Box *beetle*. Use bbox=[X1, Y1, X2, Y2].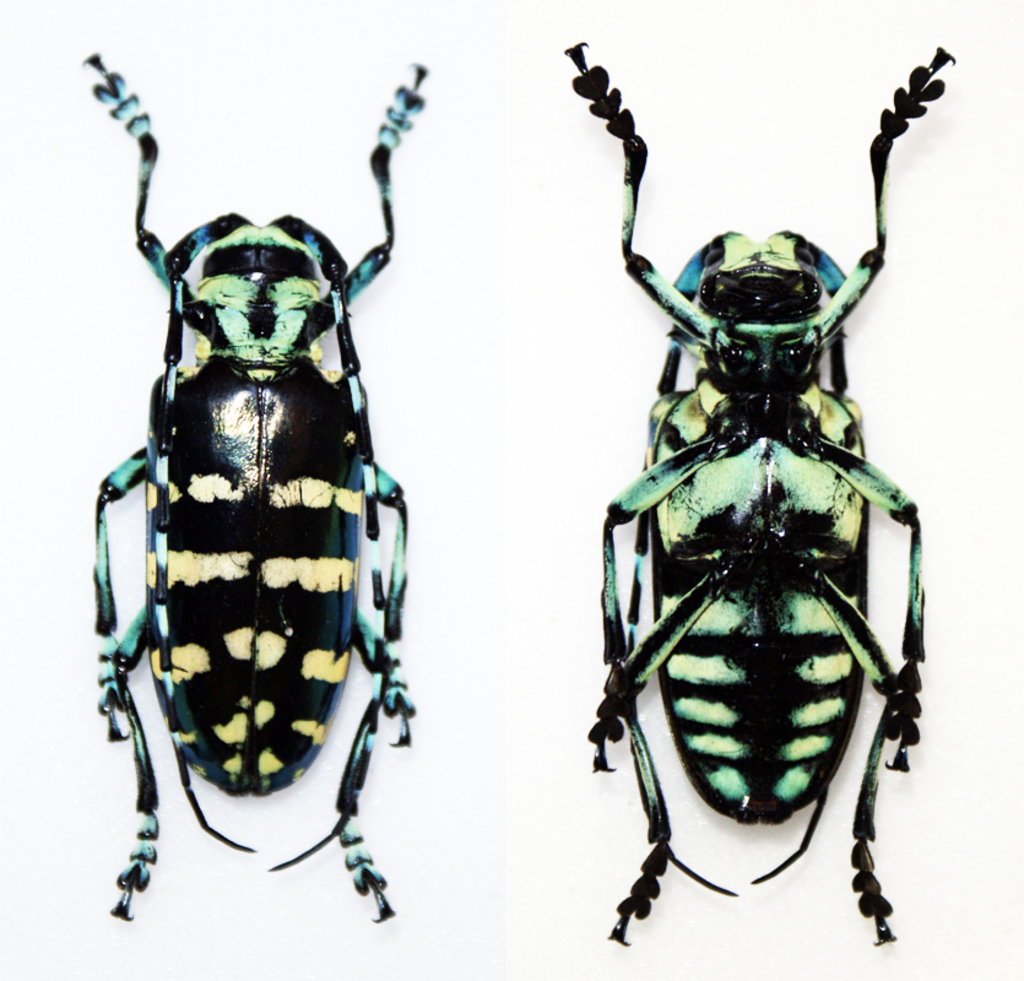
bbox=[585, 37, 953, 950].
